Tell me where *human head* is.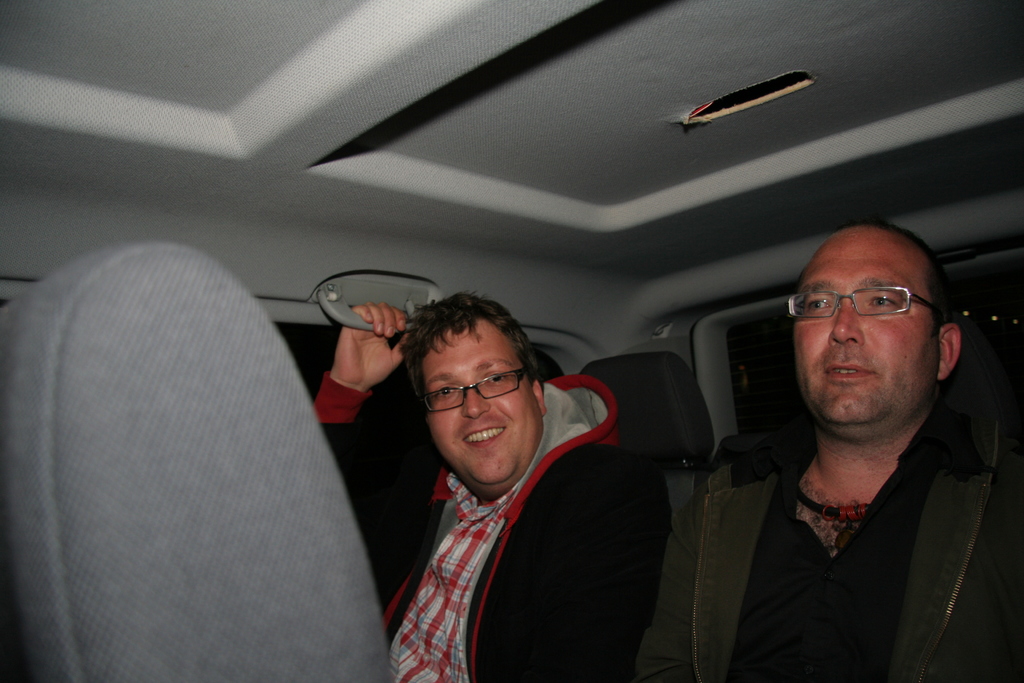
*human head* is at locate(797, 220, 962, 437).
